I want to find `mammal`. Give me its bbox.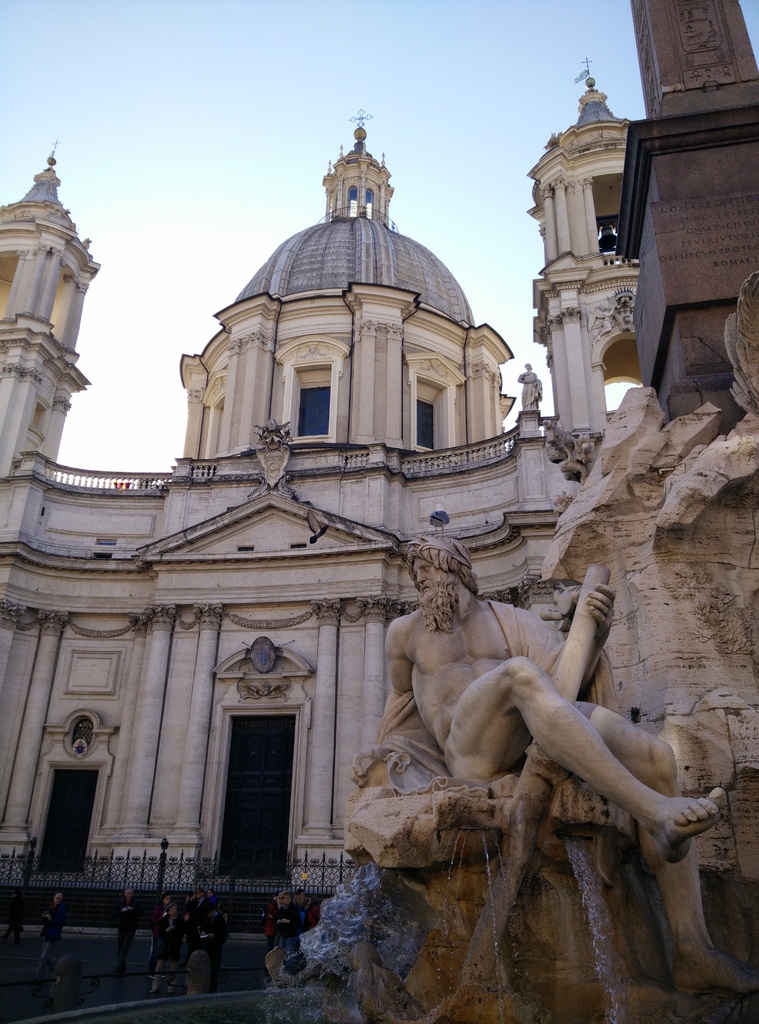
locate(148, 890, 177, 936).
